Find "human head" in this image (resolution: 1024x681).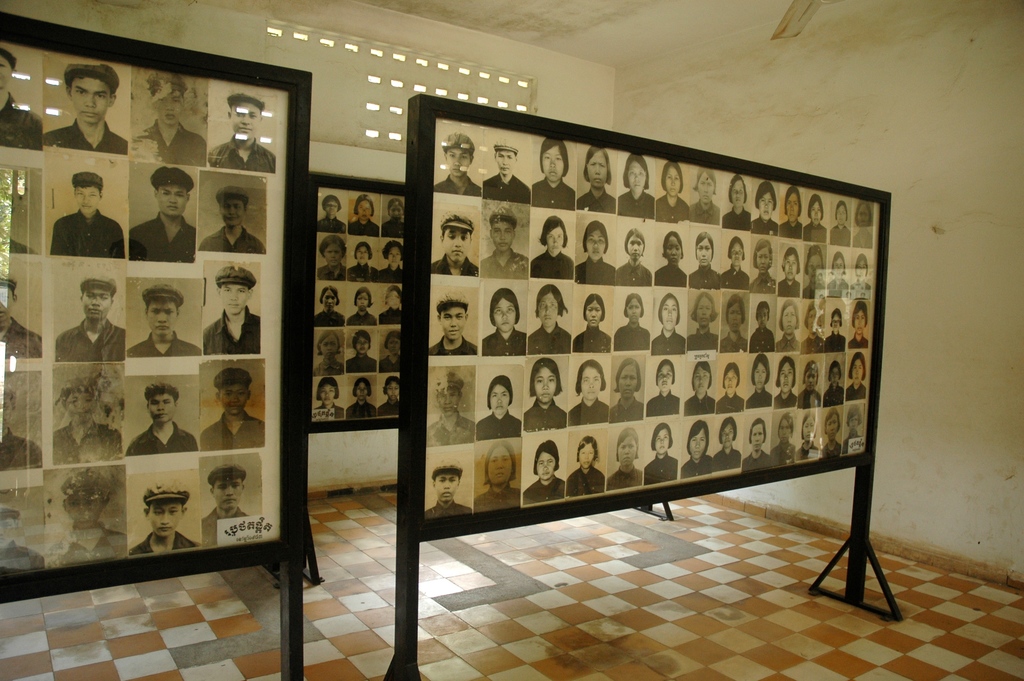
687:423:710:455.
